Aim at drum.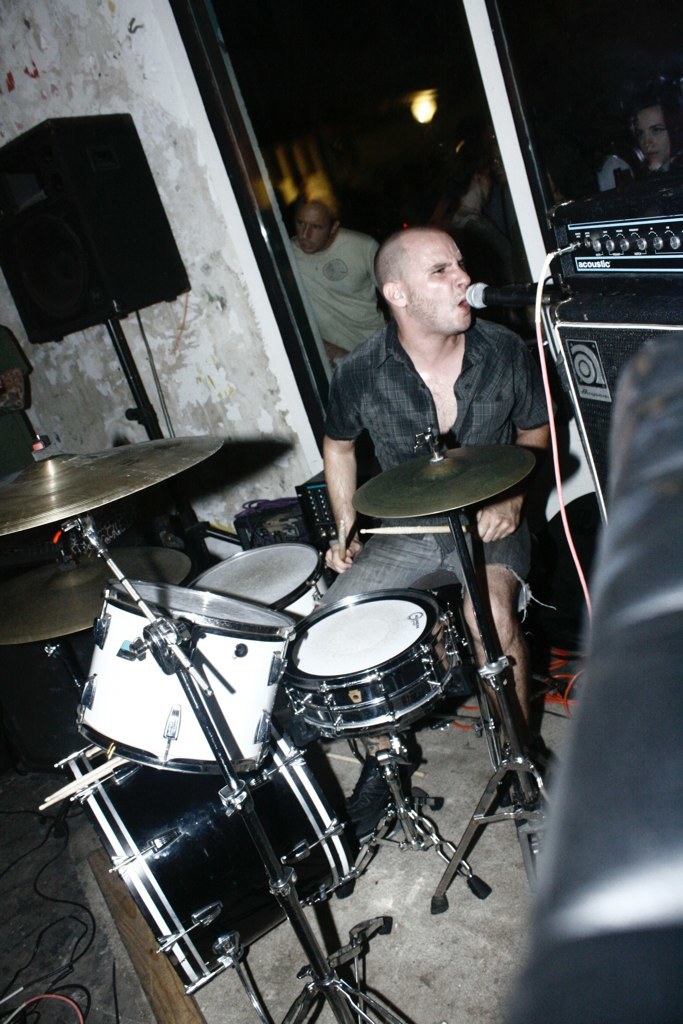
Aimed at x1=69, y1=740, x2=351, y2=997.
